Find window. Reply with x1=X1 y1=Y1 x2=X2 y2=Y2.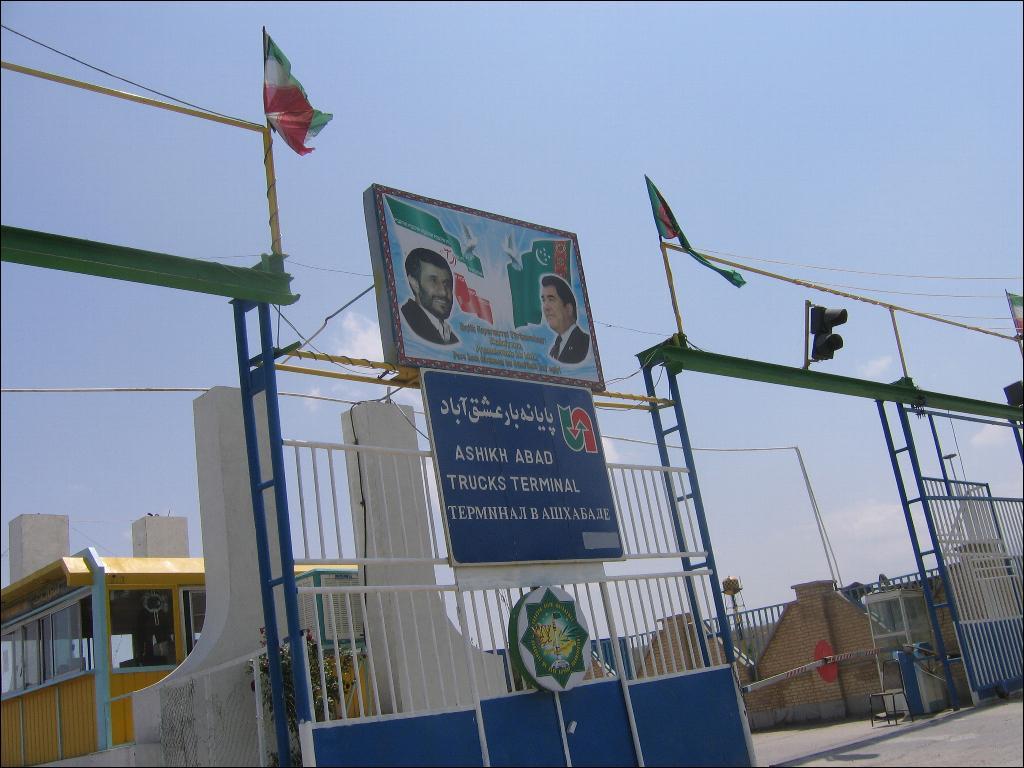
x1=179 y1=582 x2=210 y2=655.
